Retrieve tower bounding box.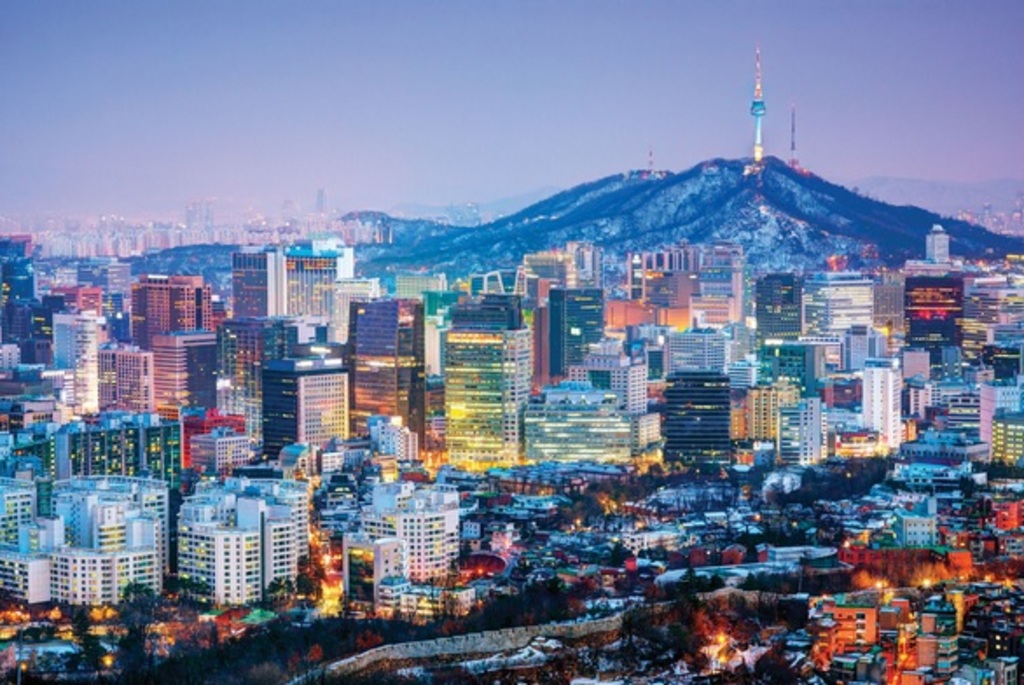
Bounding box: <box>750,334,825,395</box>.
